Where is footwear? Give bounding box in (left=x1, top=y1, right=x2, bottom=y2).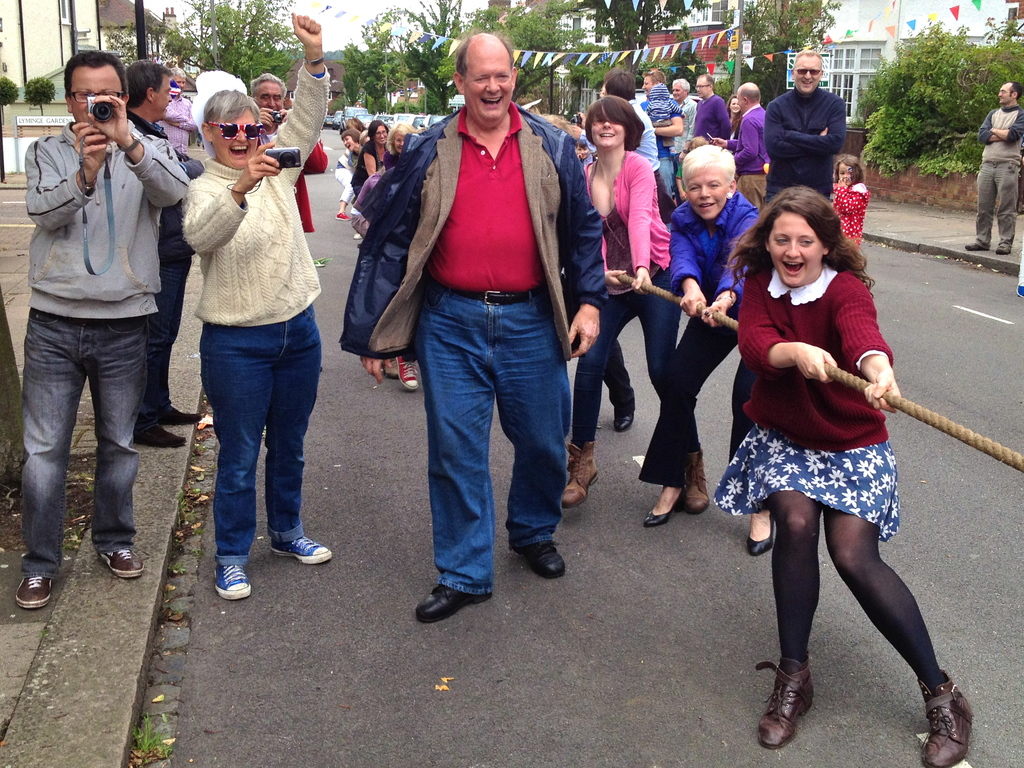
(left=13, top=574, right=56, bottom=610).
